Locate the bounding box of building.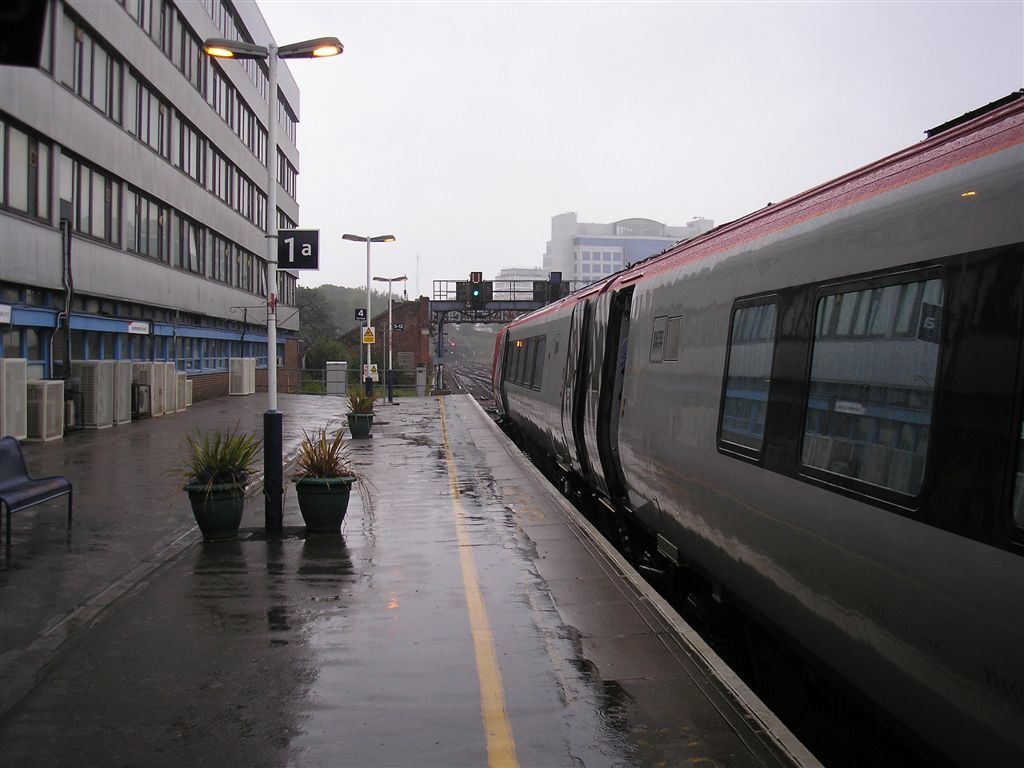
Bounding box: bbox=[489, 213, 717, 309].
